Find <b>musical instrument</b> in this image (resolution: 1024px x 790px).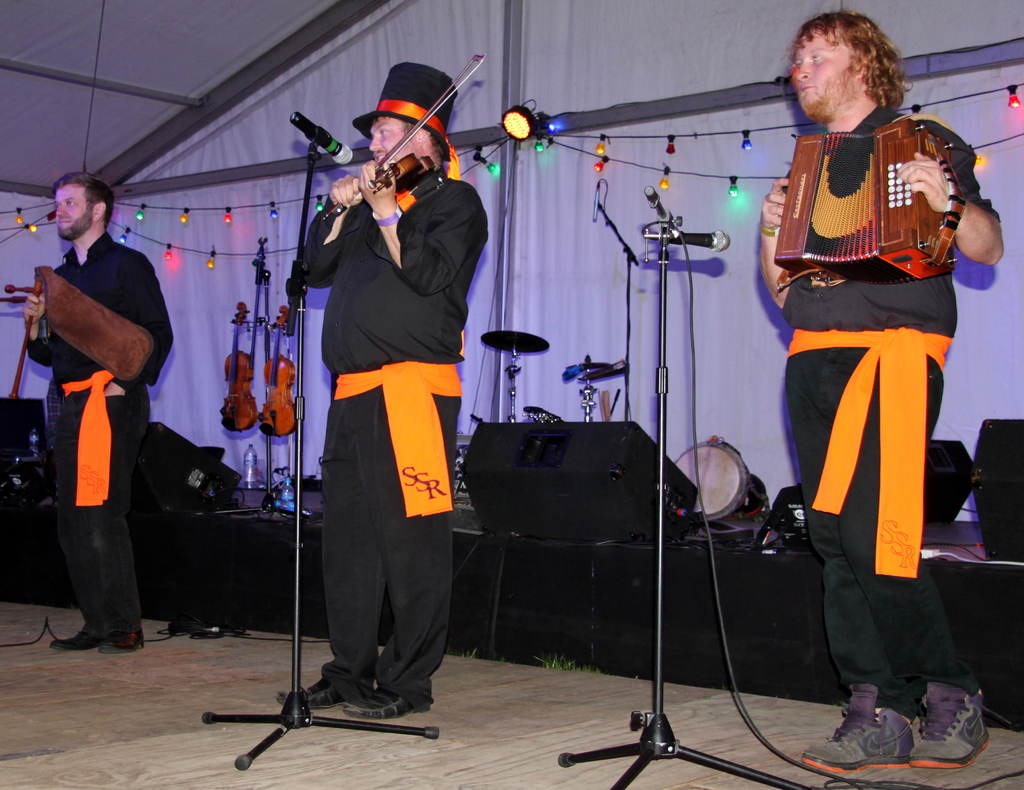
box=[479, 330, 550, 357].
